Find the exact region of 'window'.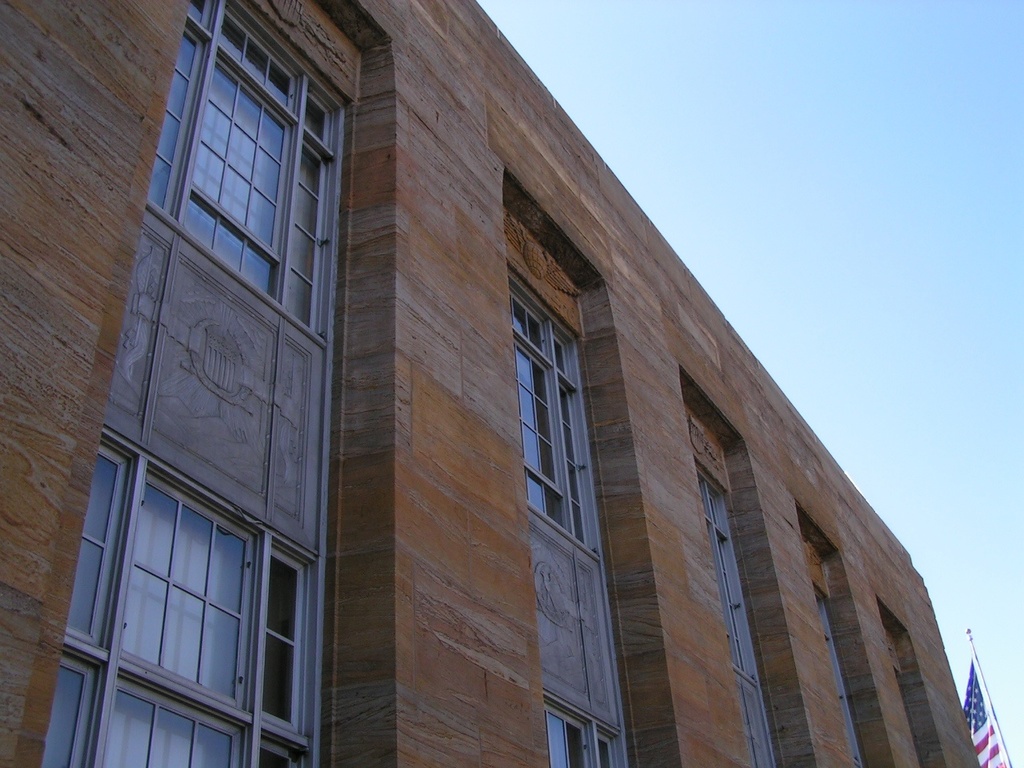
Exact region: x1=542 y1=702 x2=628 y2=767.
